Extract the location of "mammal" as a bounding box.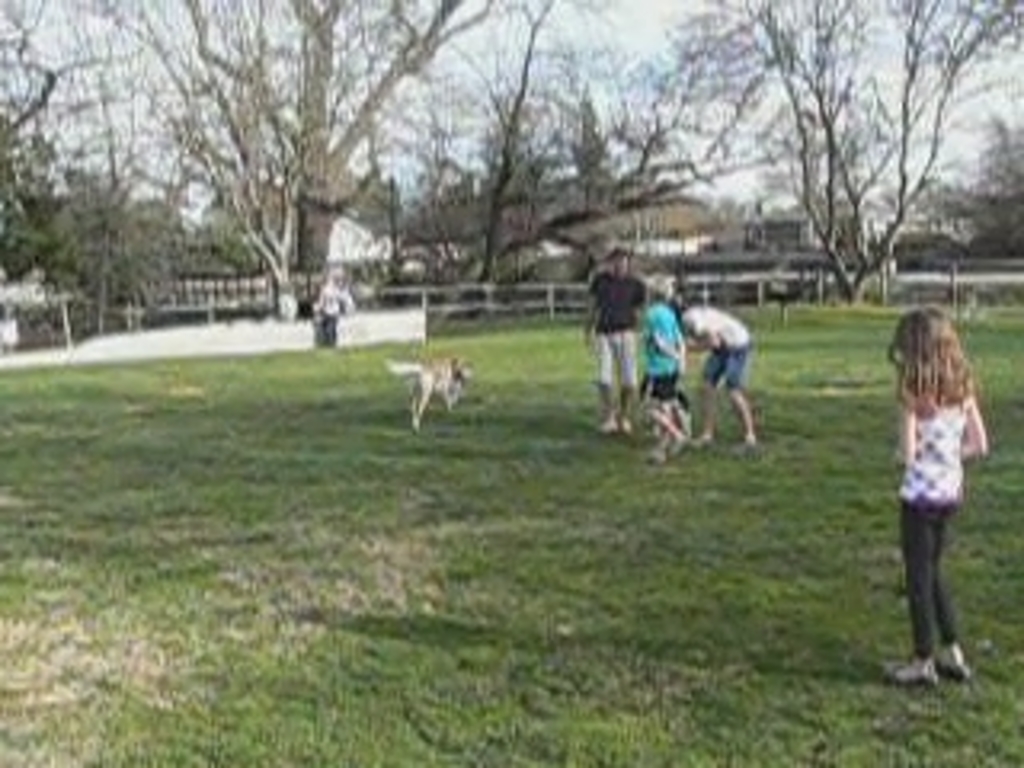
880/291/992/672.
